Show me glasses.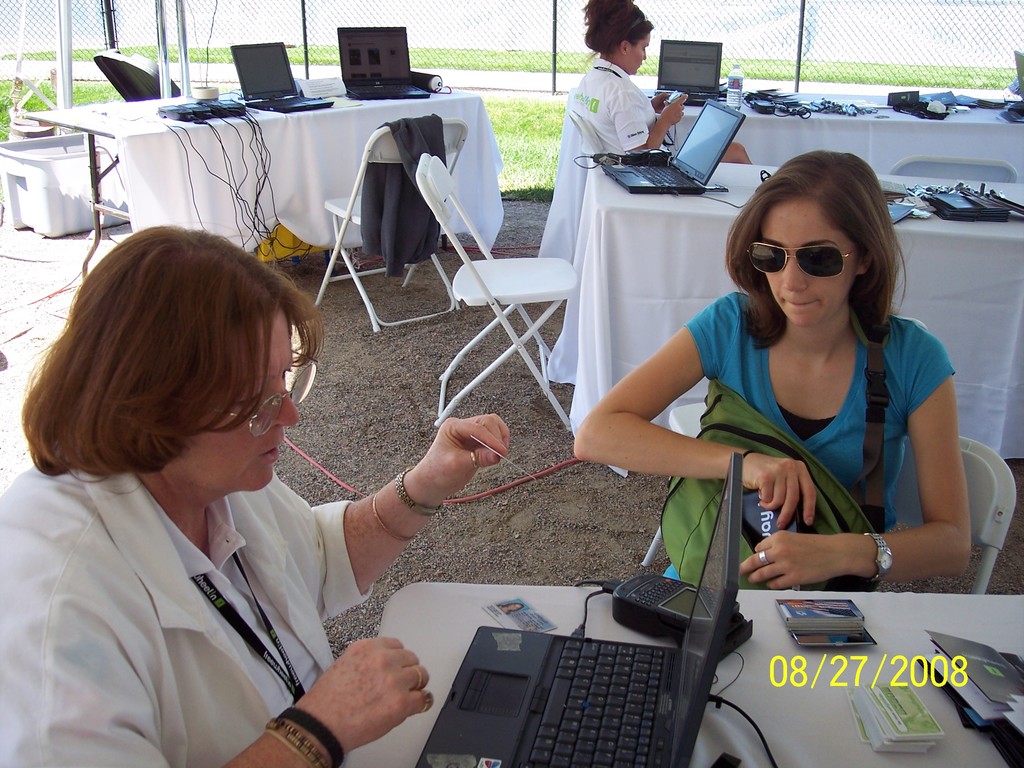
glasses is here: box=[226, 351, 316, 440].
